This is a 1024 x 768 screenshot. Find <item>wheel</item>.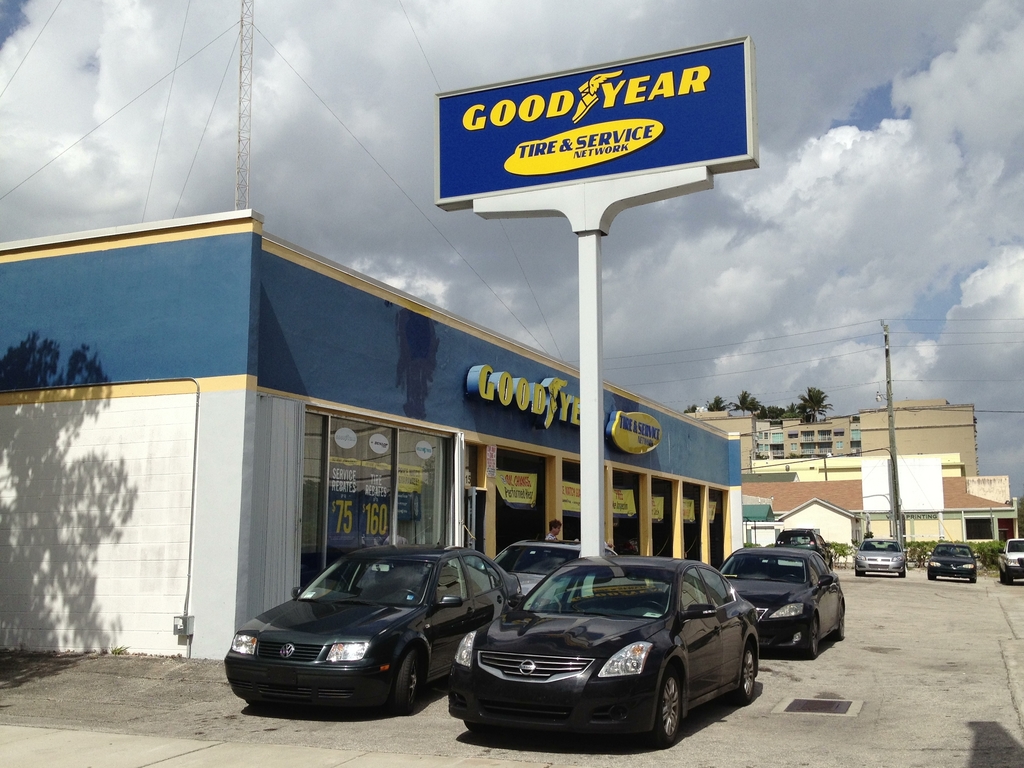
Bounding box: BBox(924, 561, 938, 580).
